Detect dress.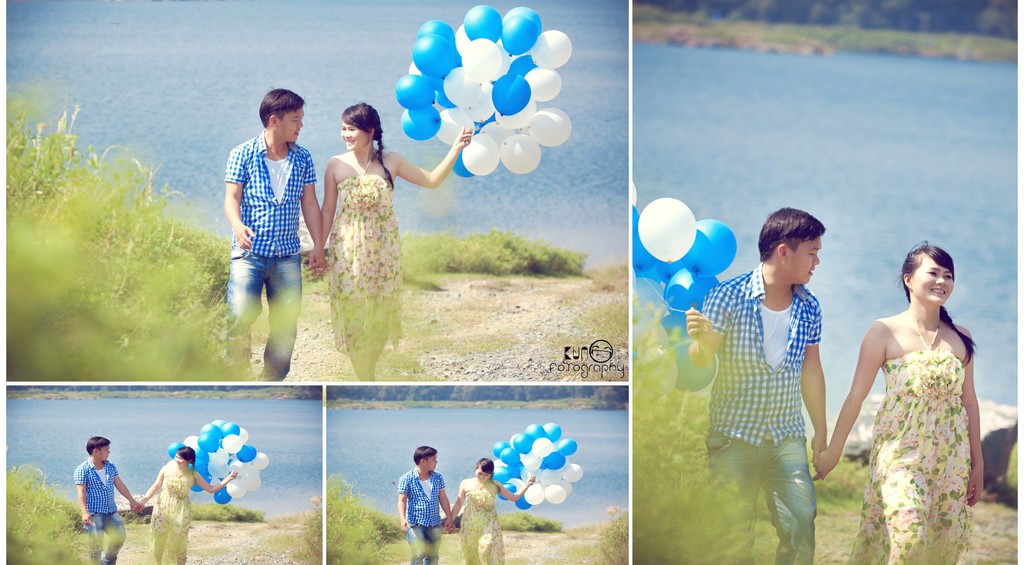
Detected at <region>847, 349, 977, 564</region>.
